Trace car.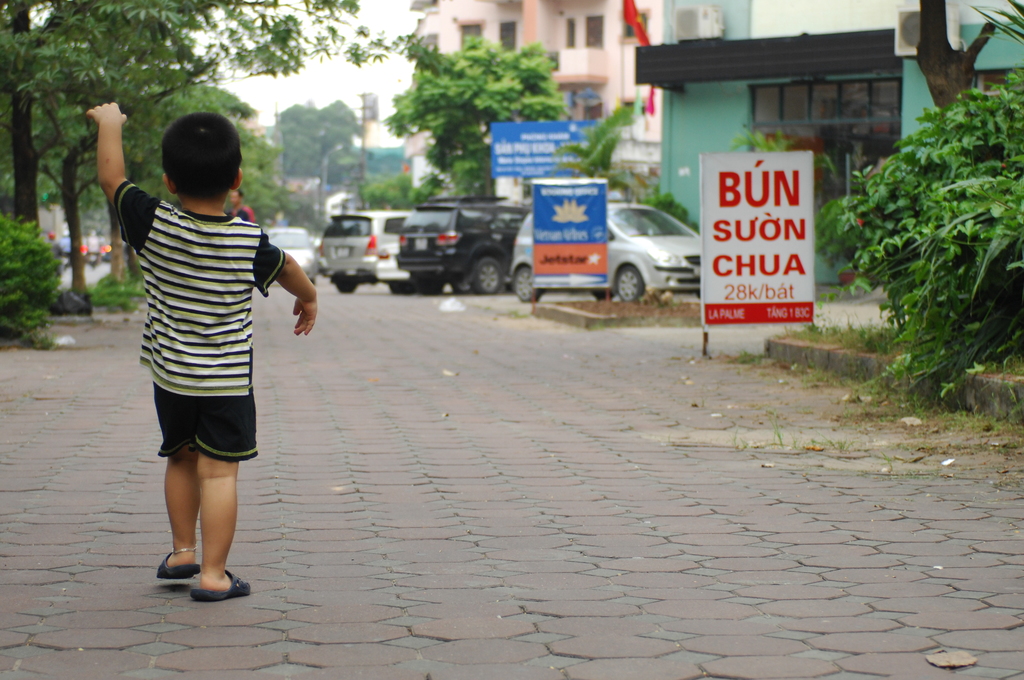
Traced to (x1=545, y1=194, x2=724, y2=308).
